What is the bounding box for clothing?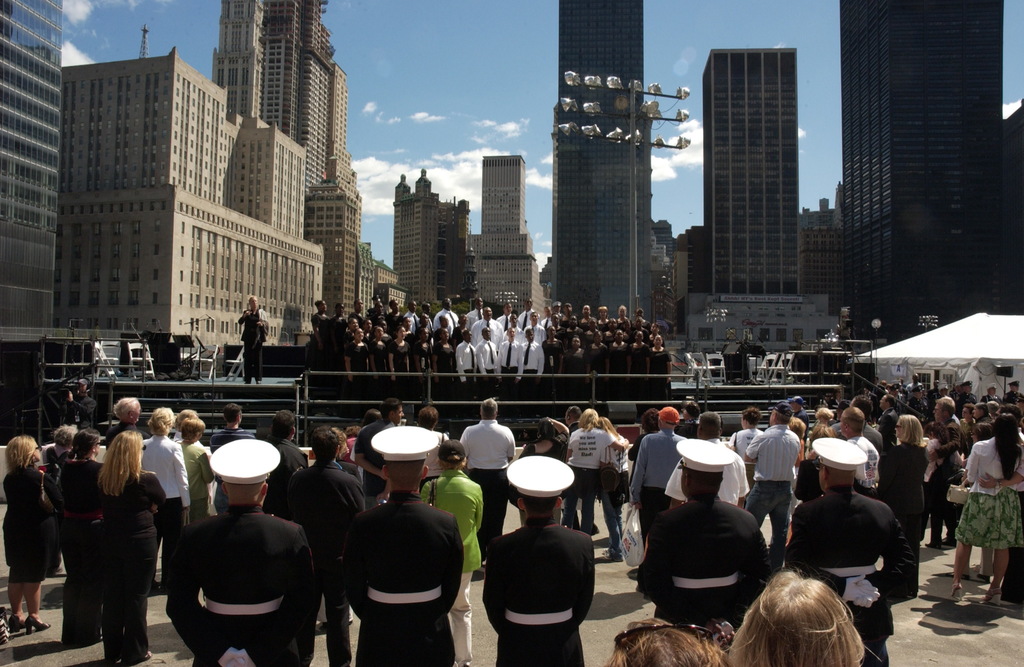
876/446/930/552.
